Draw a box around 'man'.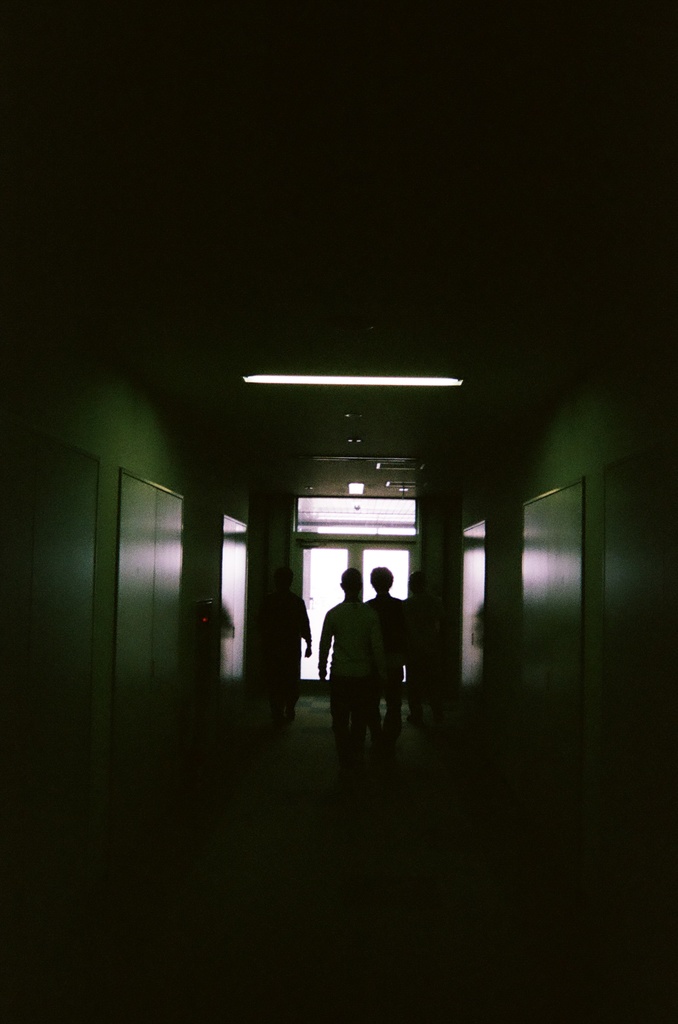
[left=315, top=576, right=407, bottom=759].
